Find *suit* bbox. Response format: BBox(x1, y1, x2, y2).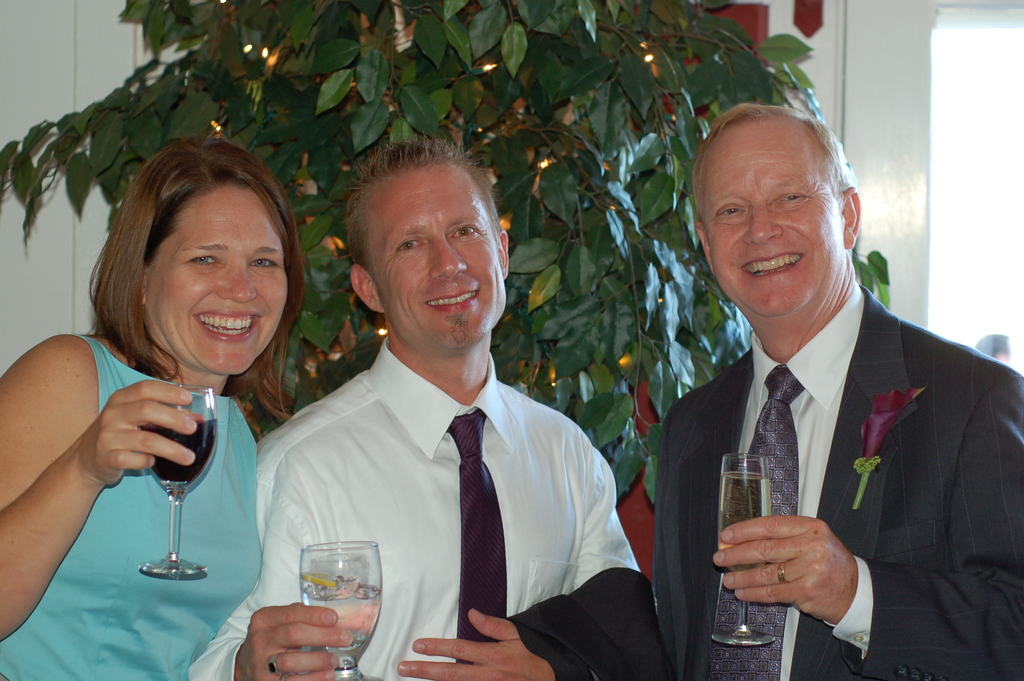
BBox(506, 564, 666, 680).
